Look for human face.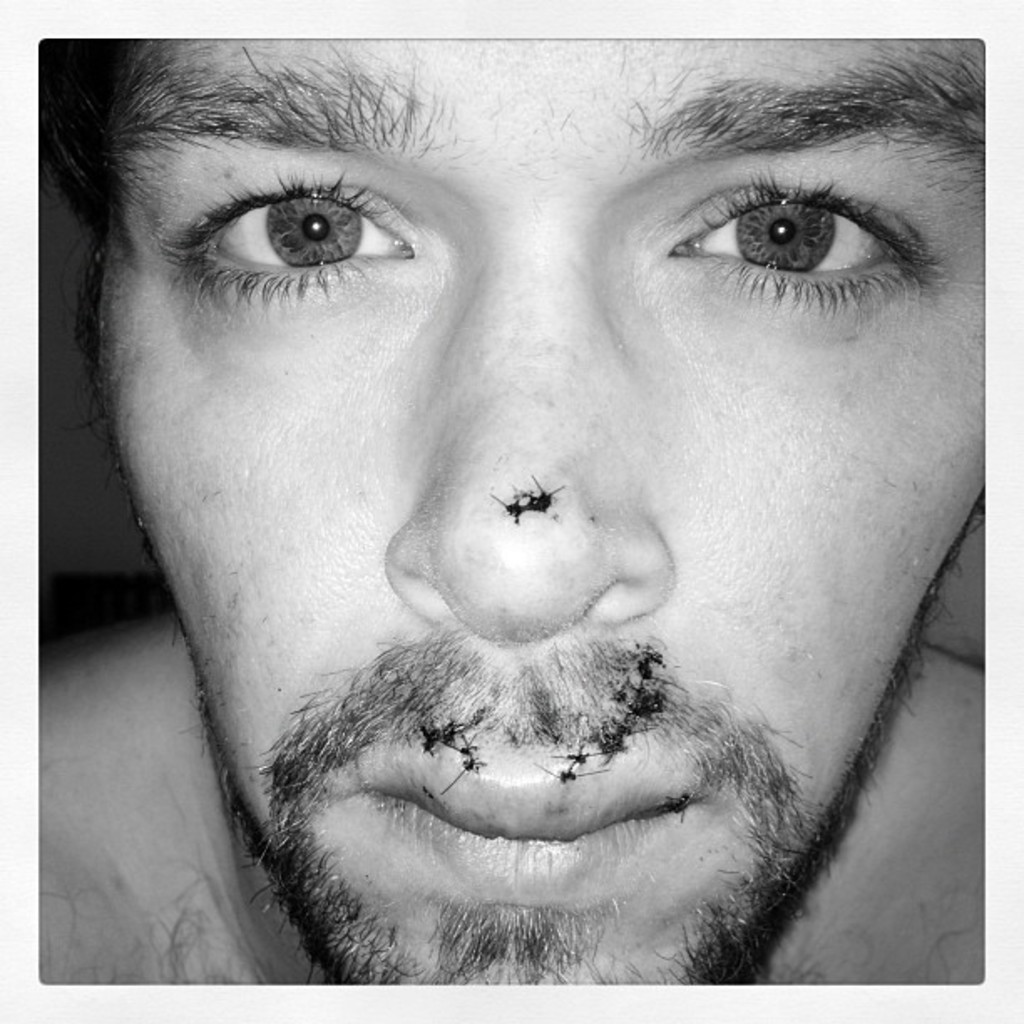
Found: <region>60, 0, 987, 1019</region>.
